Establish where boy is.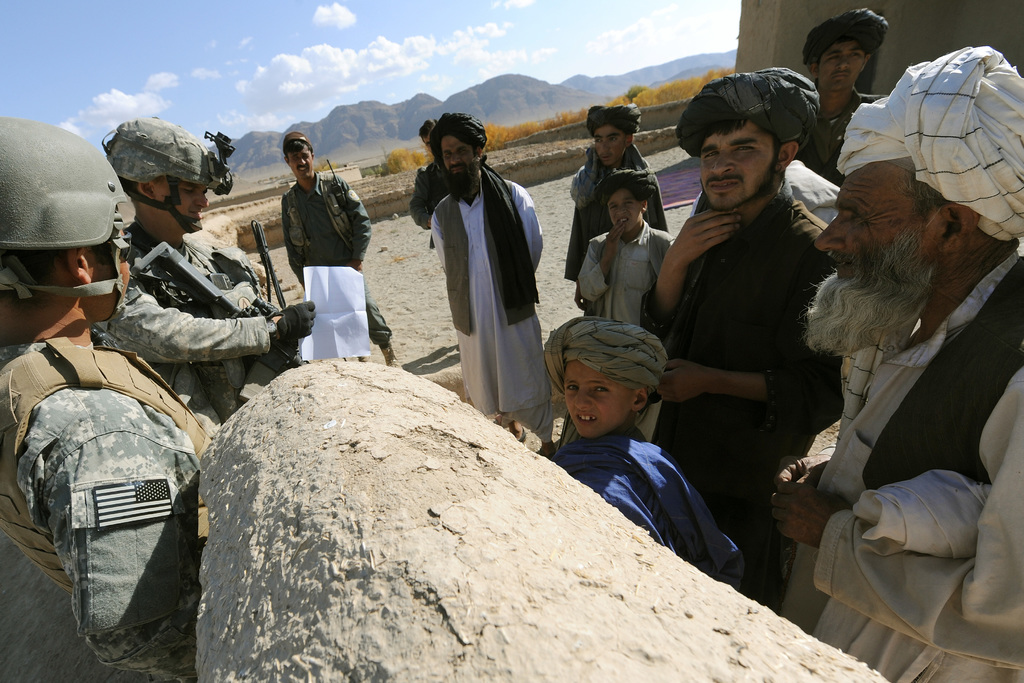
Established at (x1=488, y1=317, x2=744, y2=594).
